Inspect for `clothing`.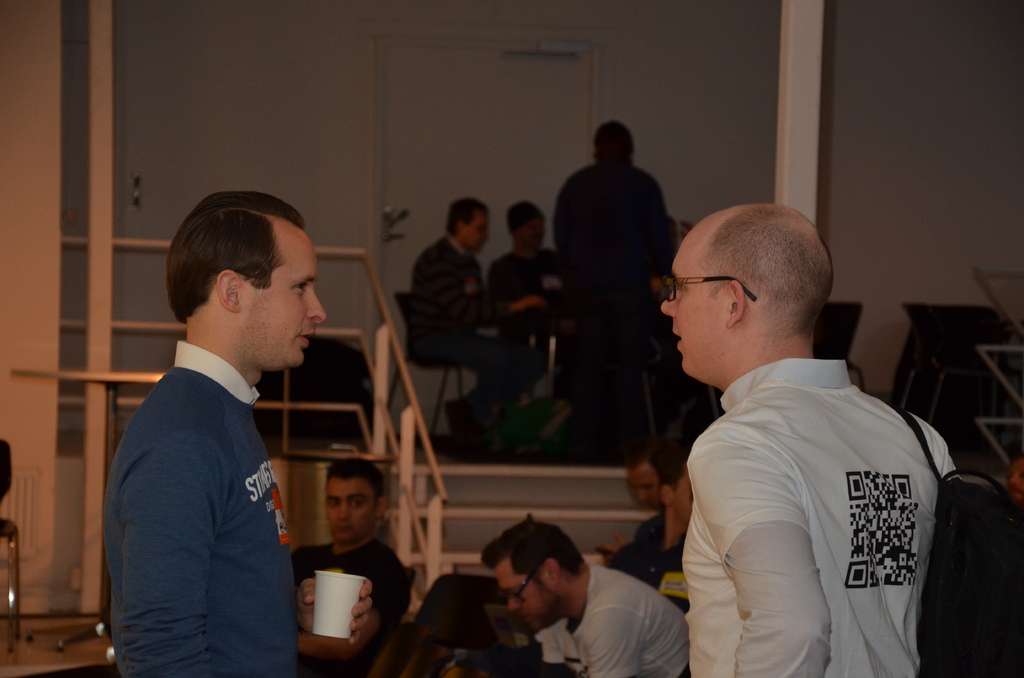
Inspection: l=296, t=526, r=413, b=677.
